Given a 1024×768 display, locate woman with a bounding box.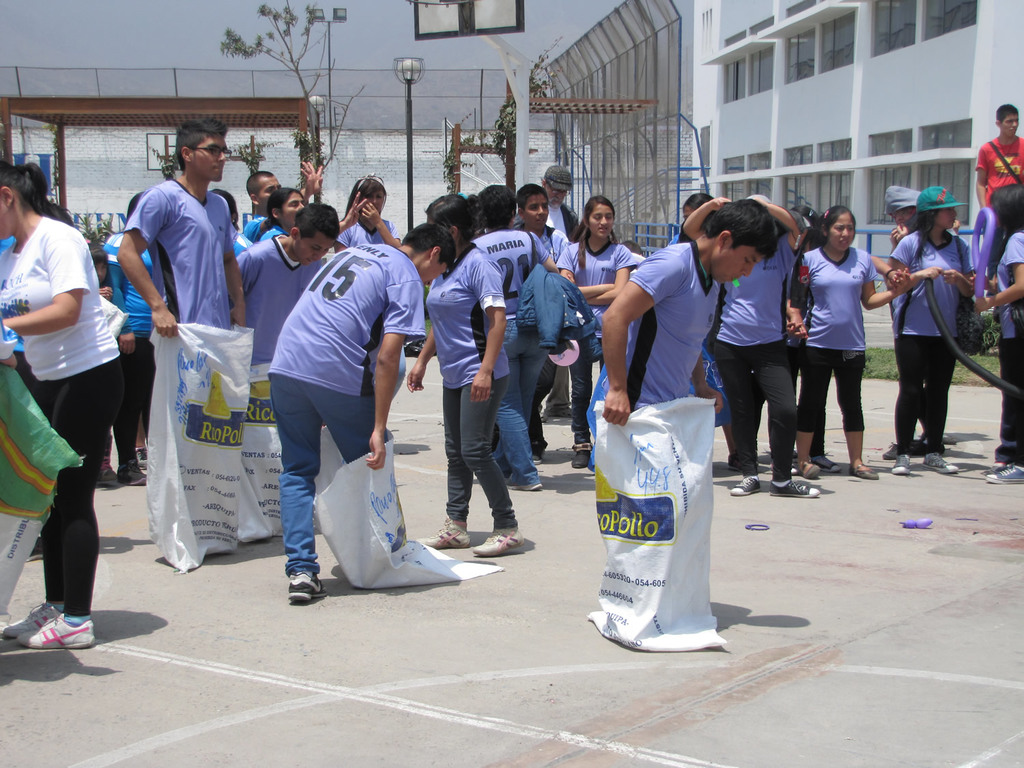
Located: Rect(556, 197, 636, 468).
